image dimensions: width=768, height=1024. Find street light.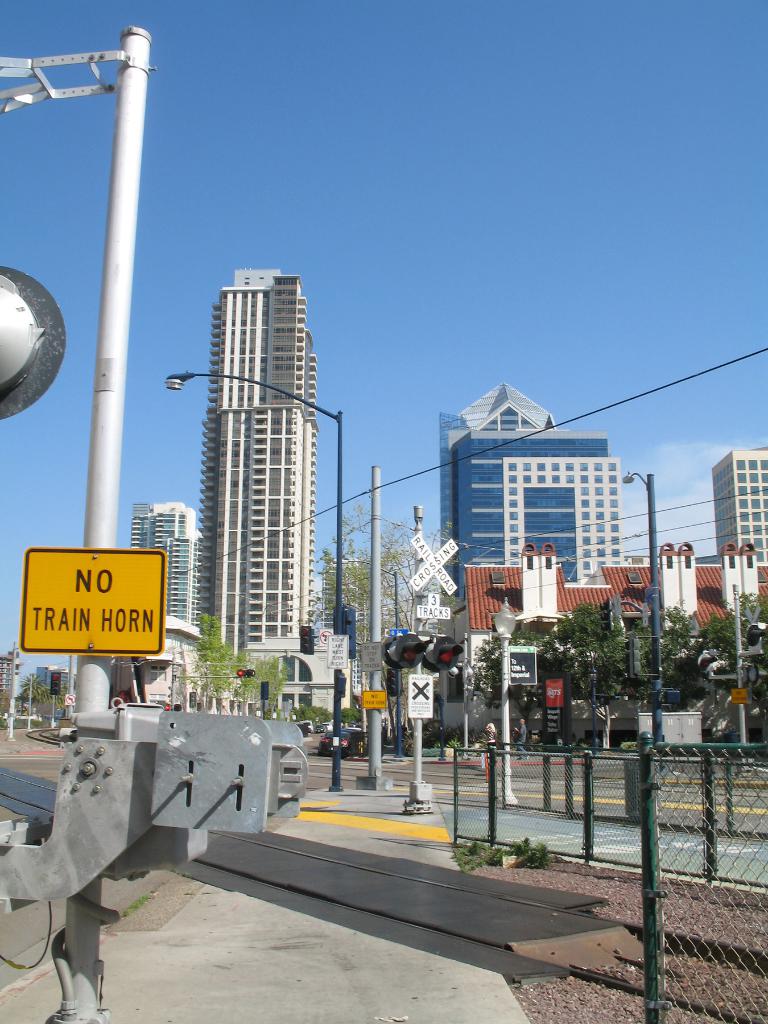
bbox(615, 467, 664, 757).
